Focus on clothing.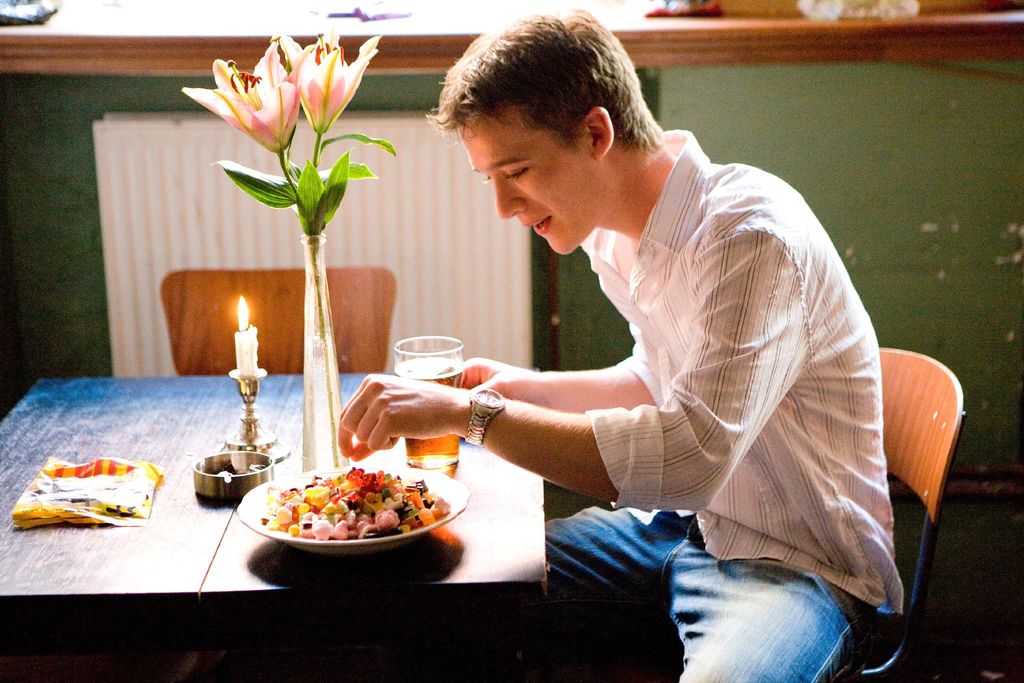
Focused at {"left": 543, "top": 128, "right": 902, "bottom": 682}.
